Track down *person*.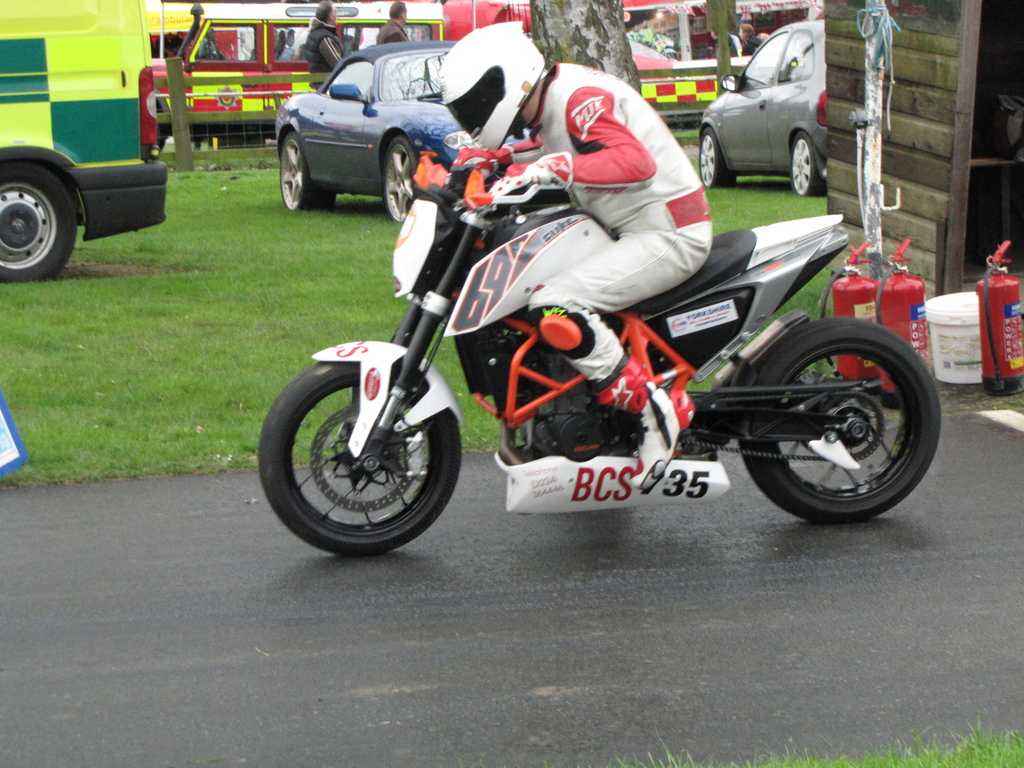
Tracked to bbox(425, 23, 717, 491).
